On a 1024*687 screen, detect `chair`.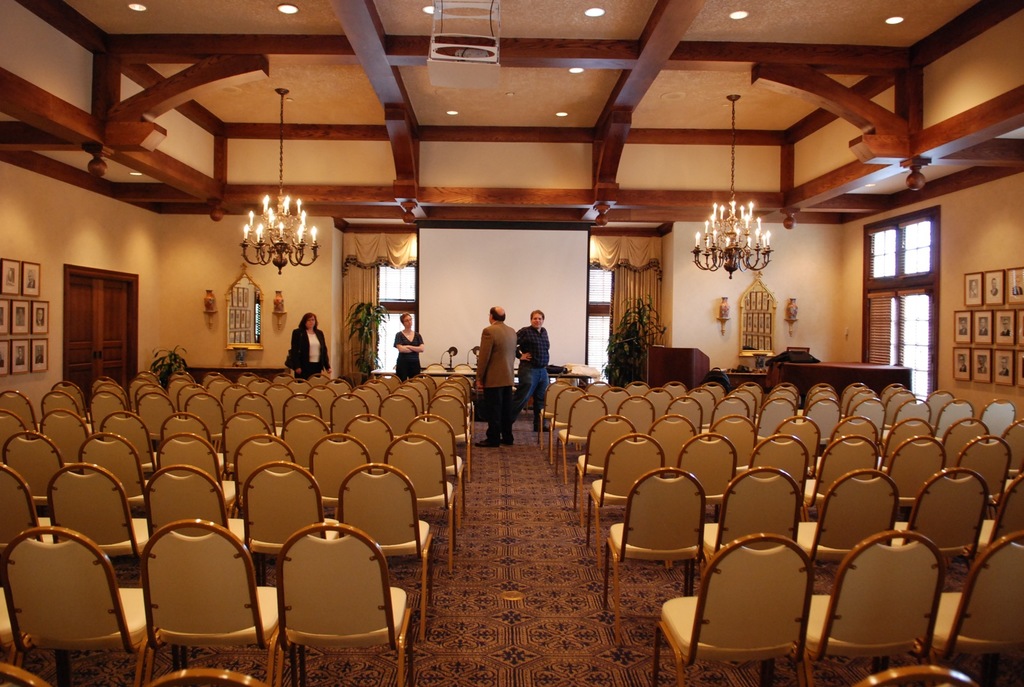
select_region(986, 475, 1023, 547).
